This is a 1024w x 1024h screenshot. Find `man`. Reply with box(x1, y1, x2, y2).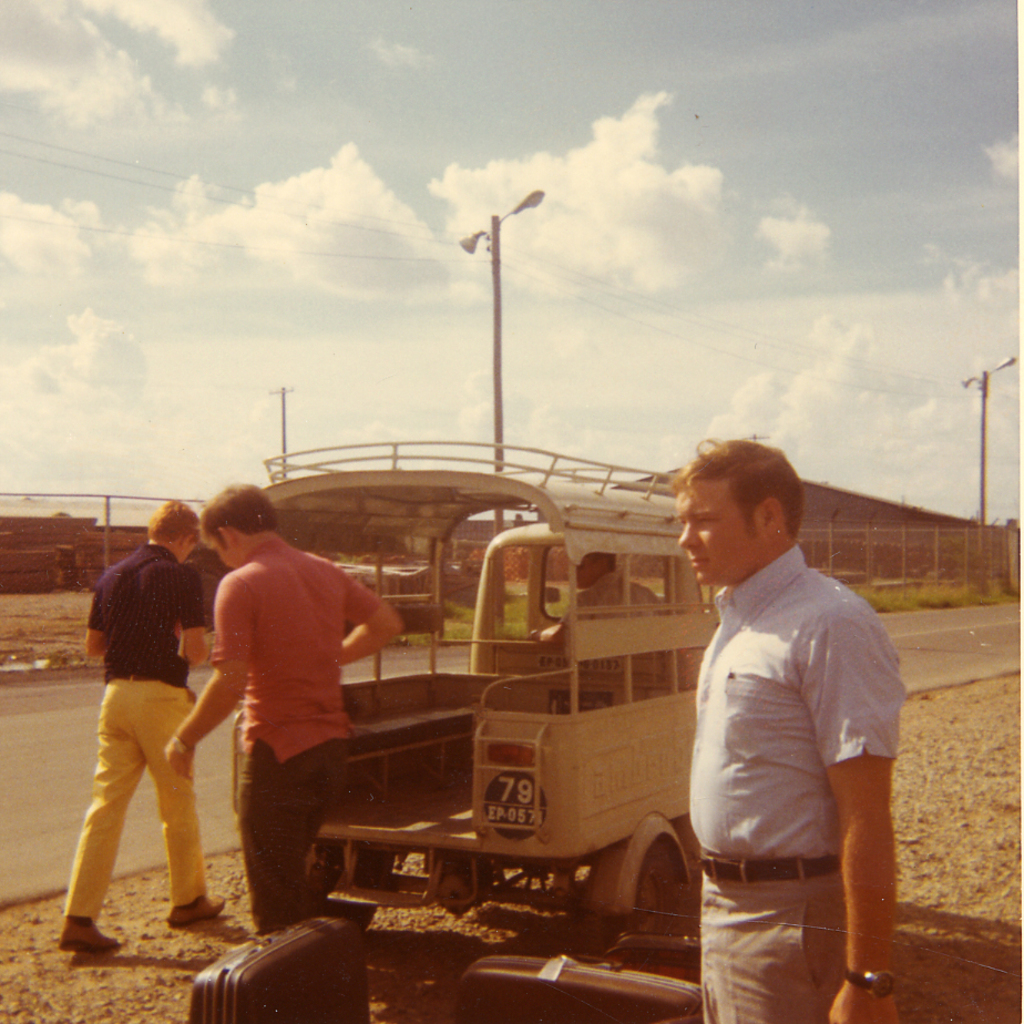
box(60, 494, 227, 950).
